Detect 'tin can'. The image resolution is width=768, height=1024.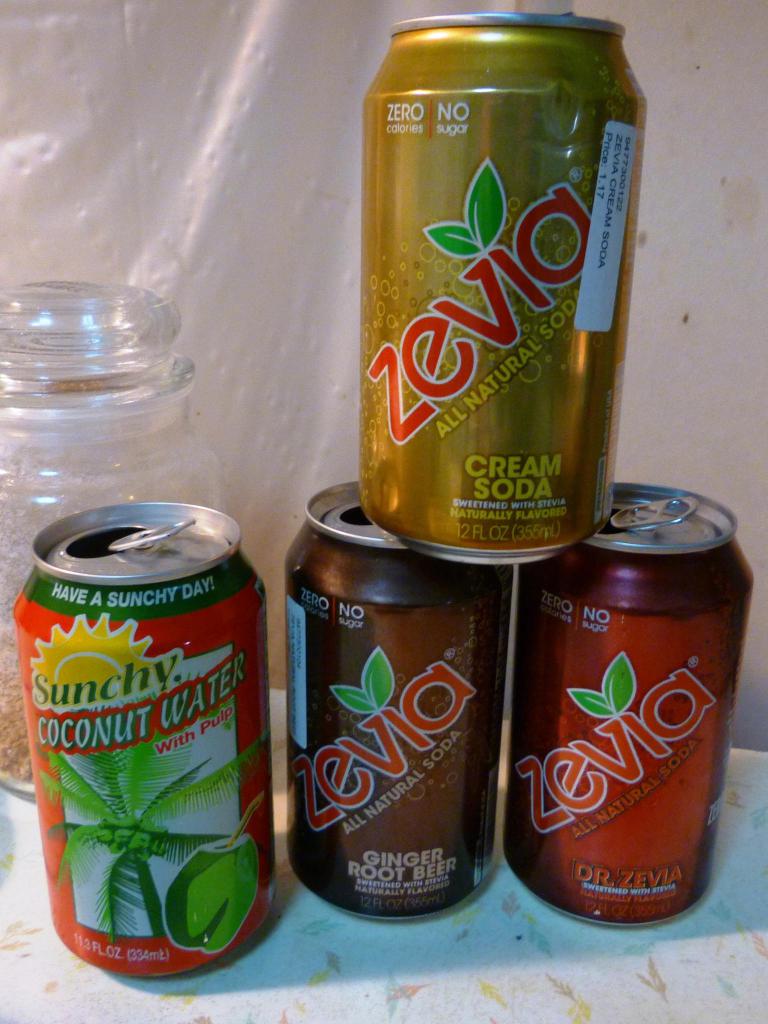
bbox=[515, 483, 753, 922].
